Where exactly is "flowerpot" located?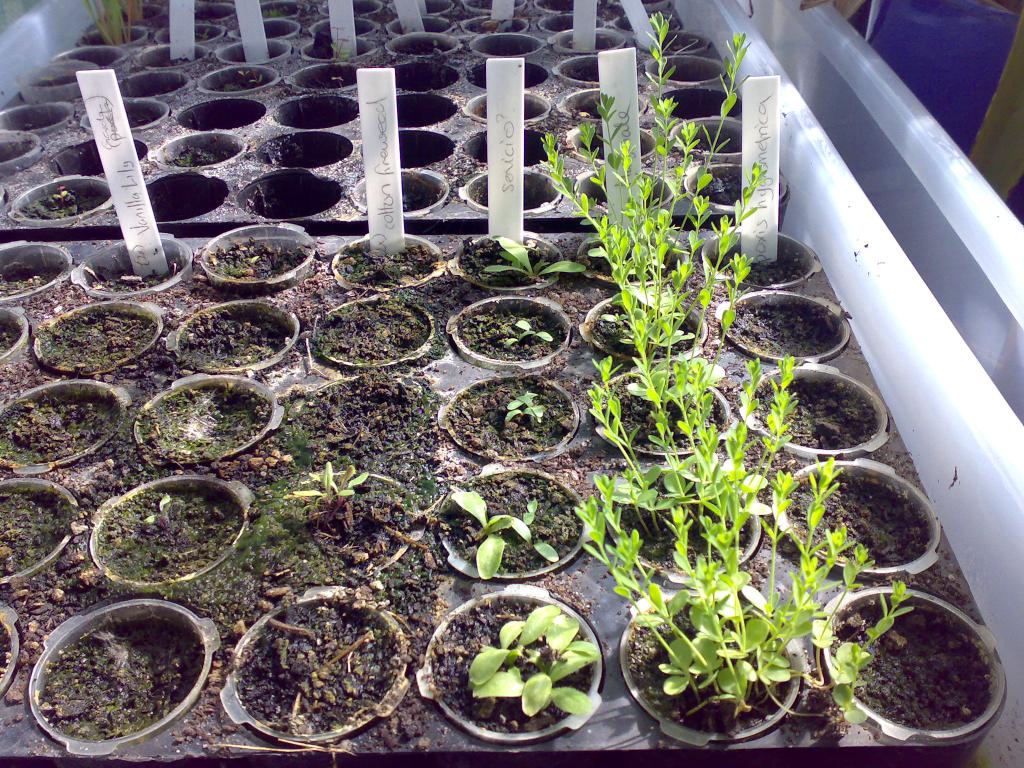
Its bounding box is 700/222/826/285.
